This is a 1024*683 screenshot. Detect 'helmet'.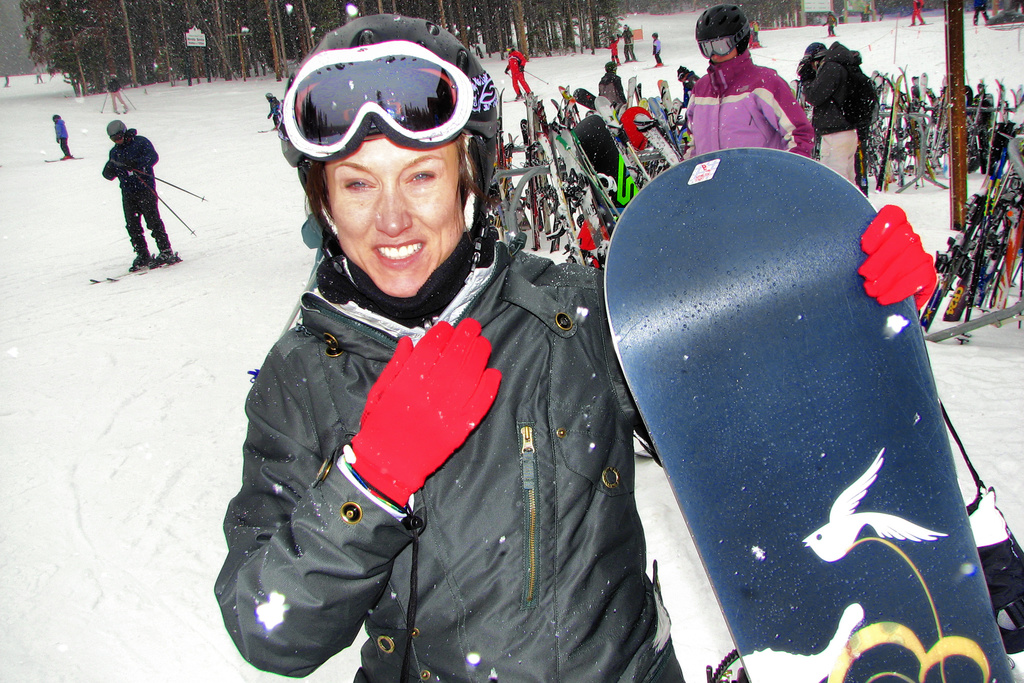
107,71,121,79.
